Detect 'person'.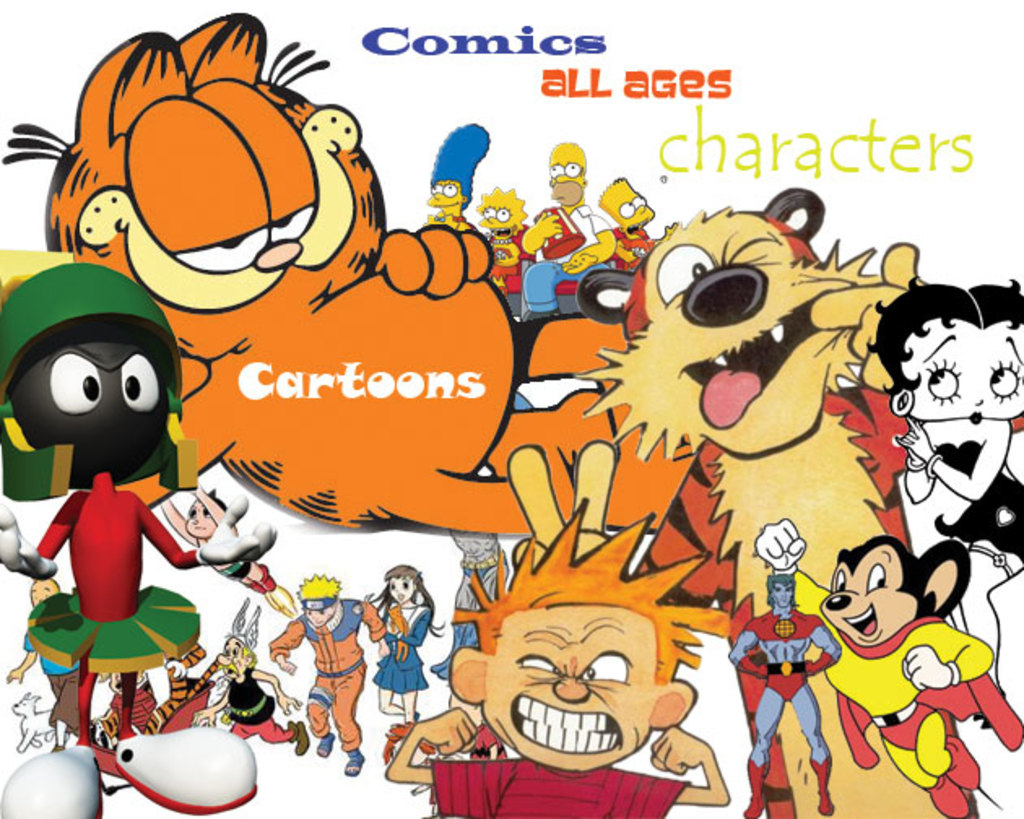
Detected at <box>267,574,398,780</box>.
